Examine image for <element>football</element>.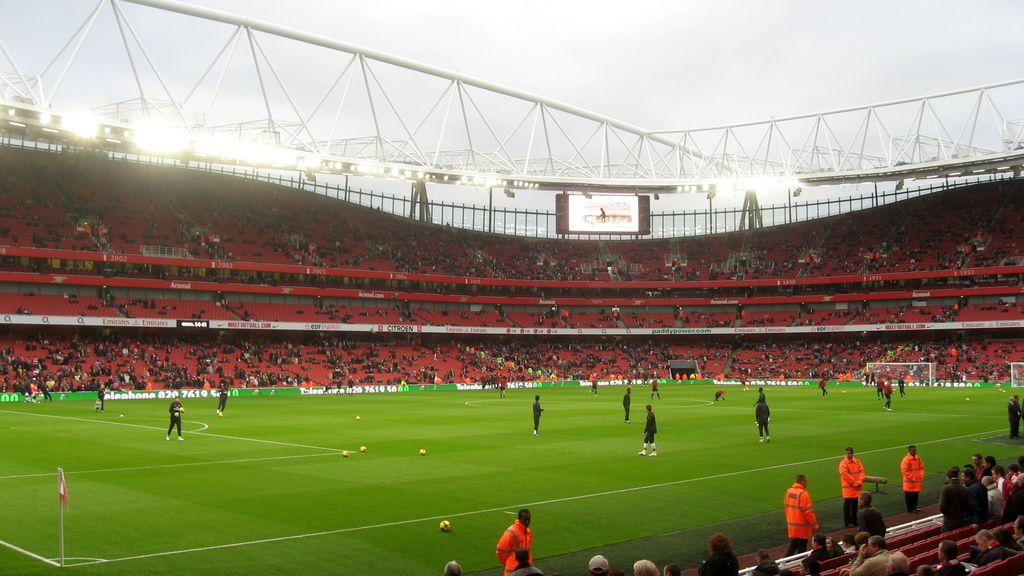
Examination result: (x1=416, y1=448, x2=432, y2=458).
